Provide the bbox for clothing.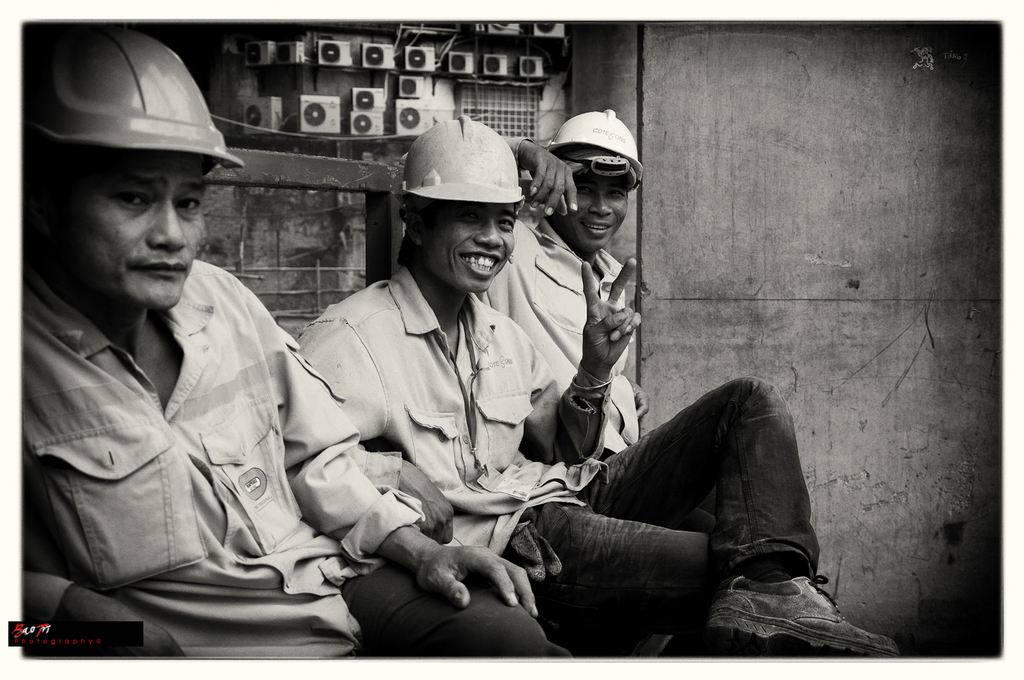
<bbox>481, 215, 655, 472</bbox>.
